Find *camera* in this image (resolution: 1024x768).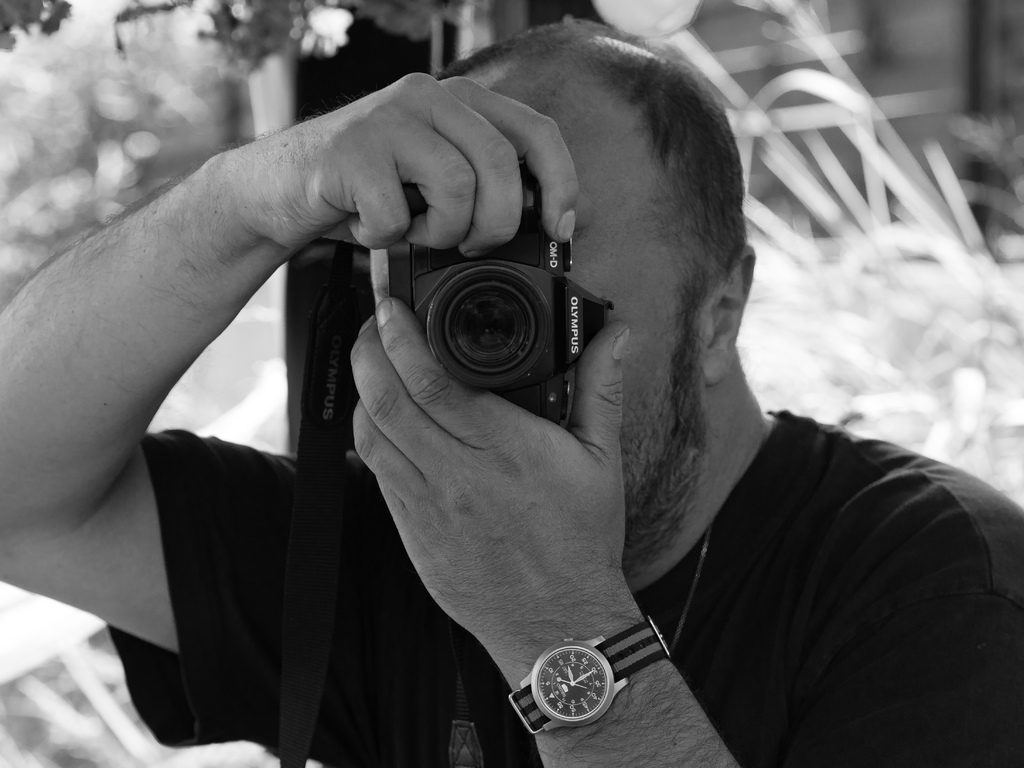
region(372, 175, 617, 426).
